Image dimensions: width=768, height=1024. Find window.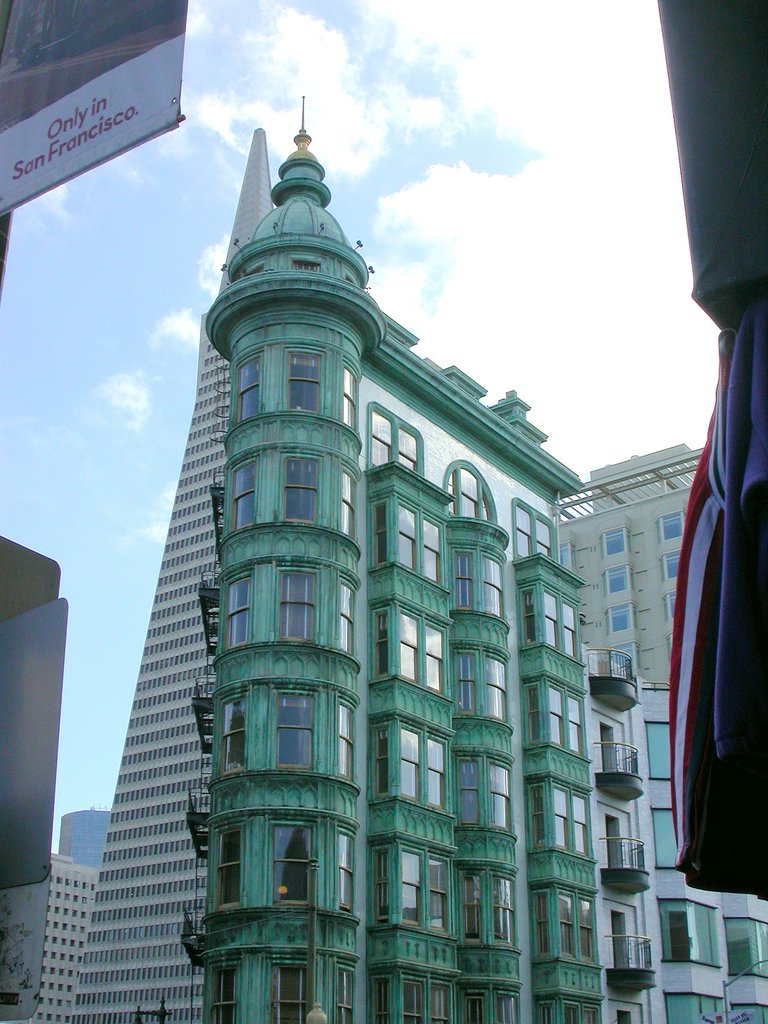
Rect(400, 837, 451, 934).
